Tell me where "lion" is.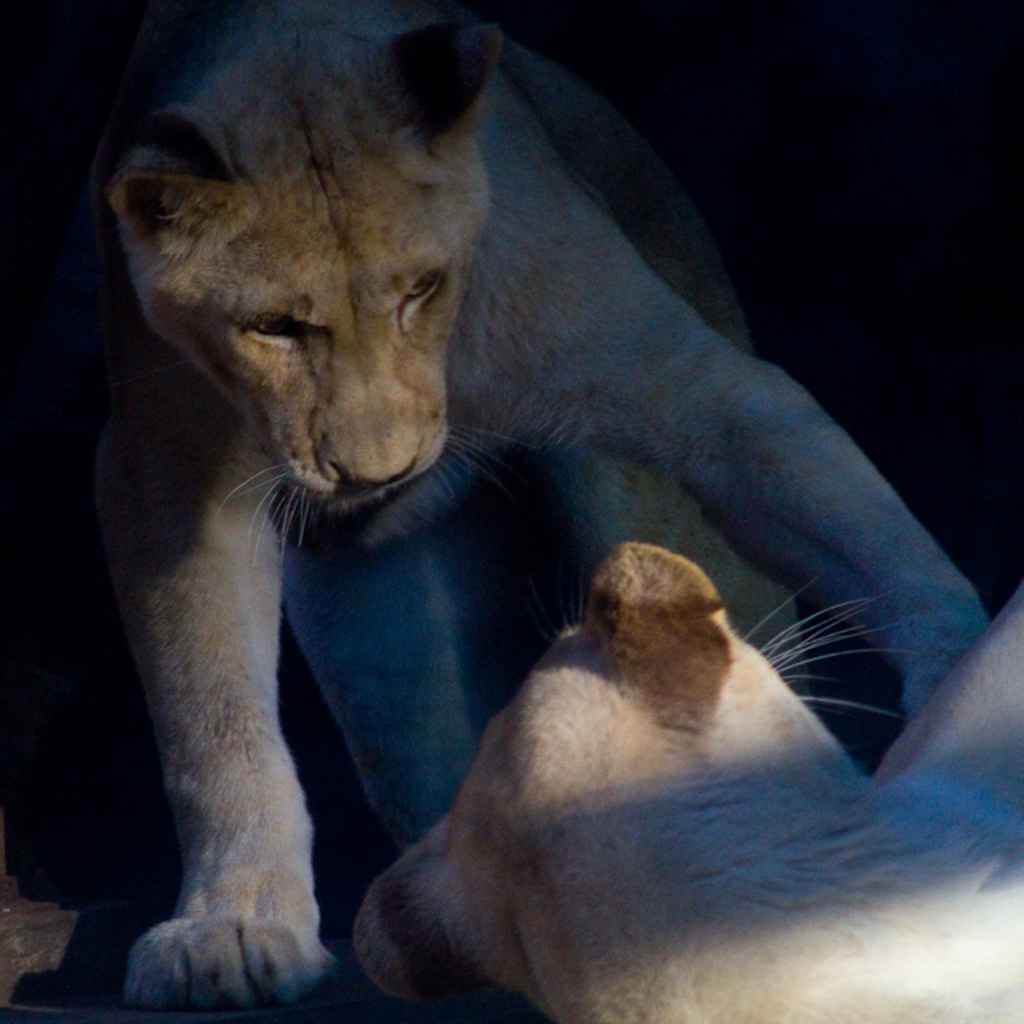
"lion" is at region(35, 0, 993, 987).
